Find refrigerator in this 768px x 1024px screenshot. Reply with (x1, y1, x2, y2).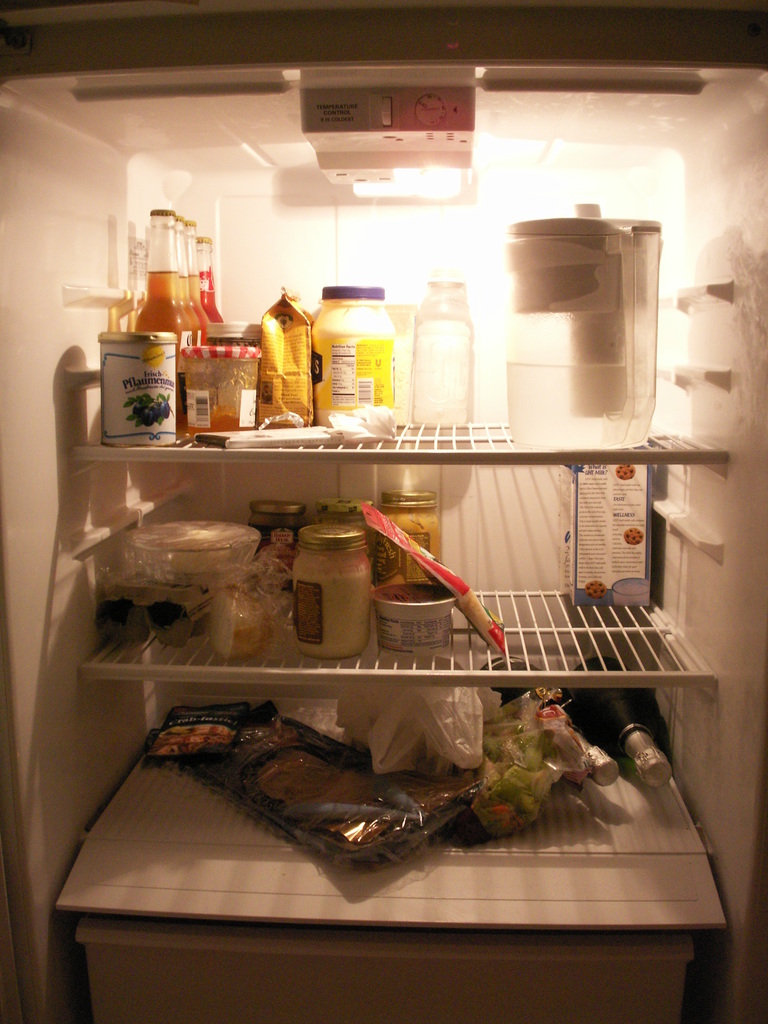
(10, 3, 752, 1023).
